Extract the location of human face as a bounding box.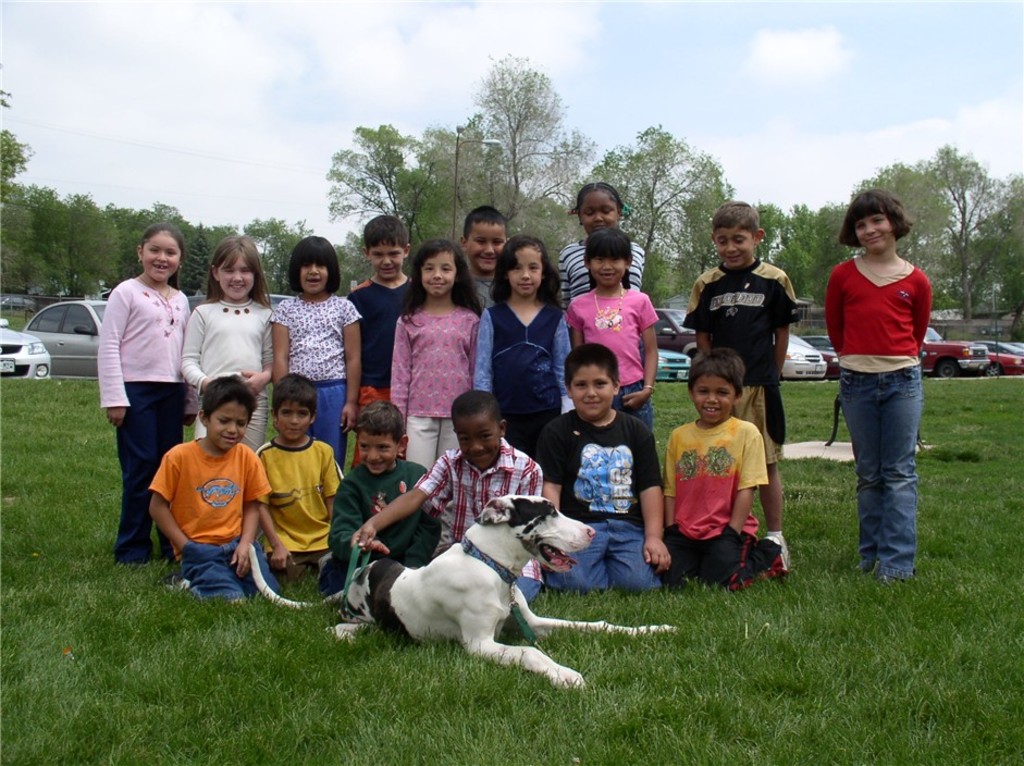
569:367:612:419.
